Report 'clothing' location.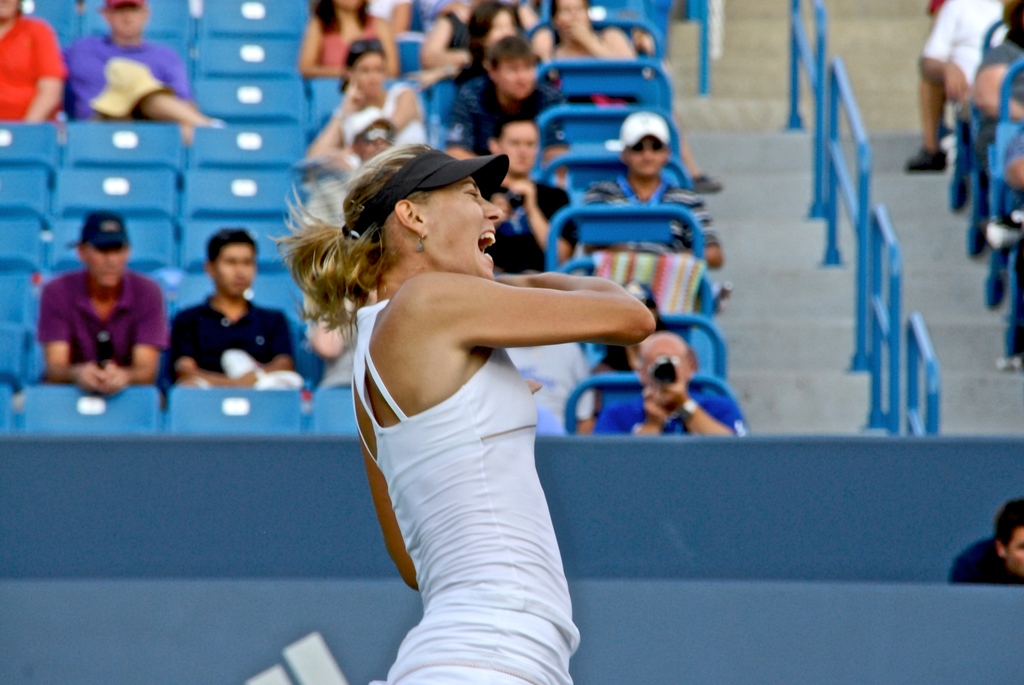
Report: l=318, t=15, r=381, b=72.
